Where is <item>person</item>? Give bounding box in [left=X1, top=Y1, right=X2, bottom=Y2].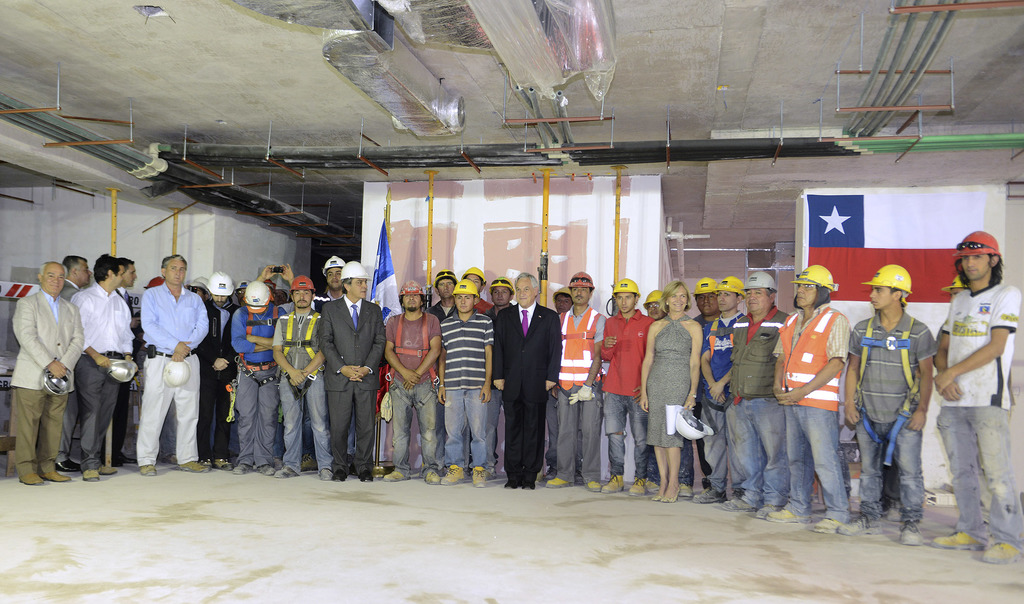
[left=775, top=268, right=851, bottom=533].
